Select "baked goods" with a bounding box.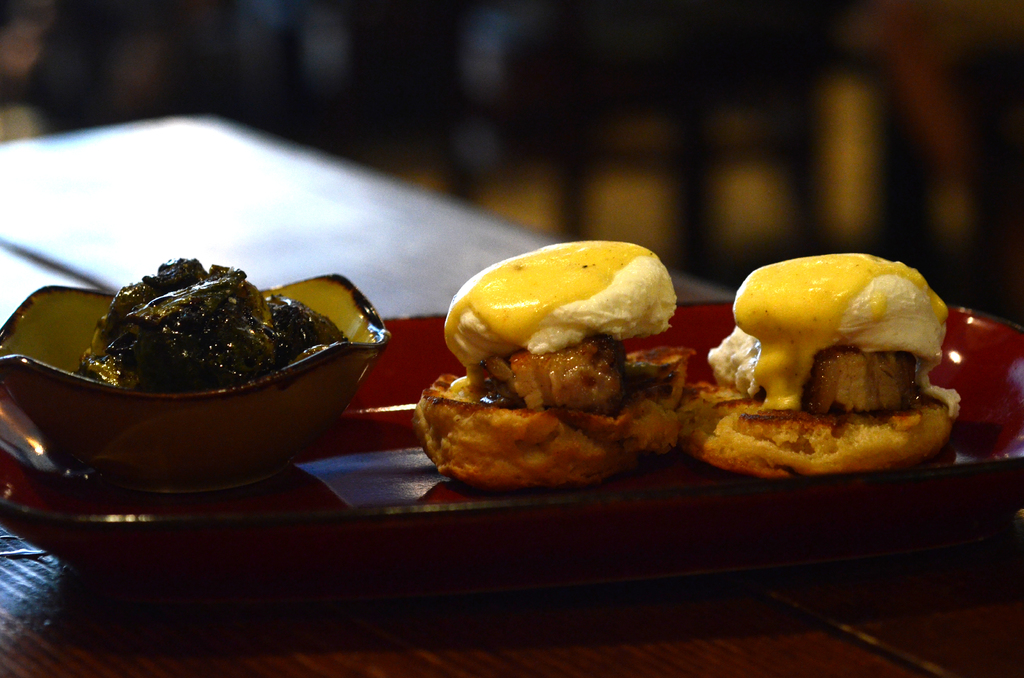
<bbox>407, 234, 687, 492</bbox>.
